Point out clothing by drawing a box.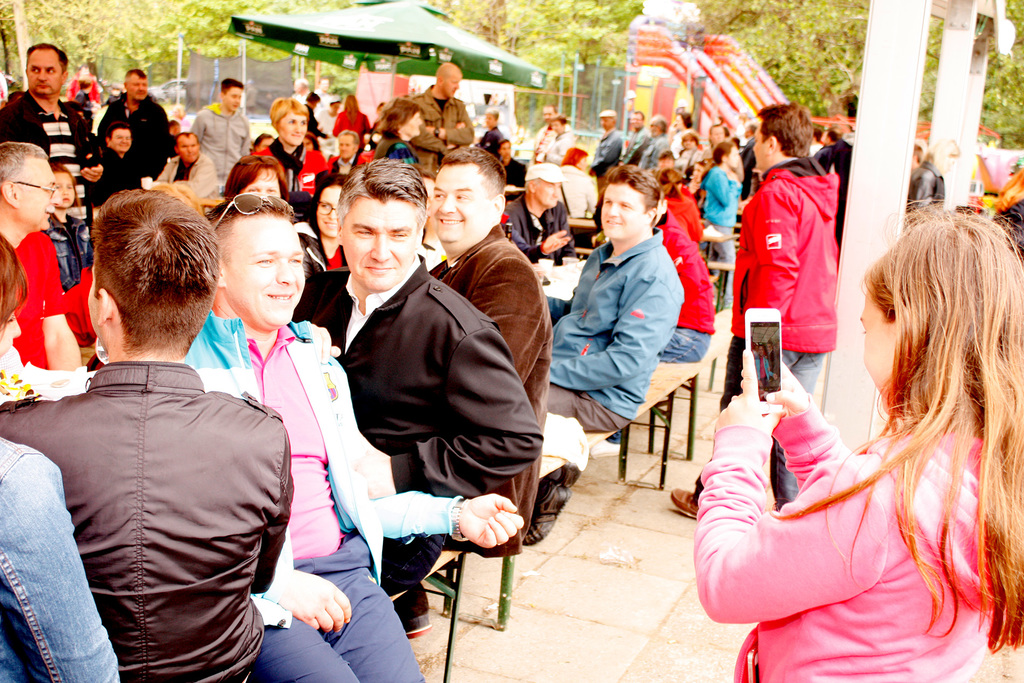
104/98/170/177.
